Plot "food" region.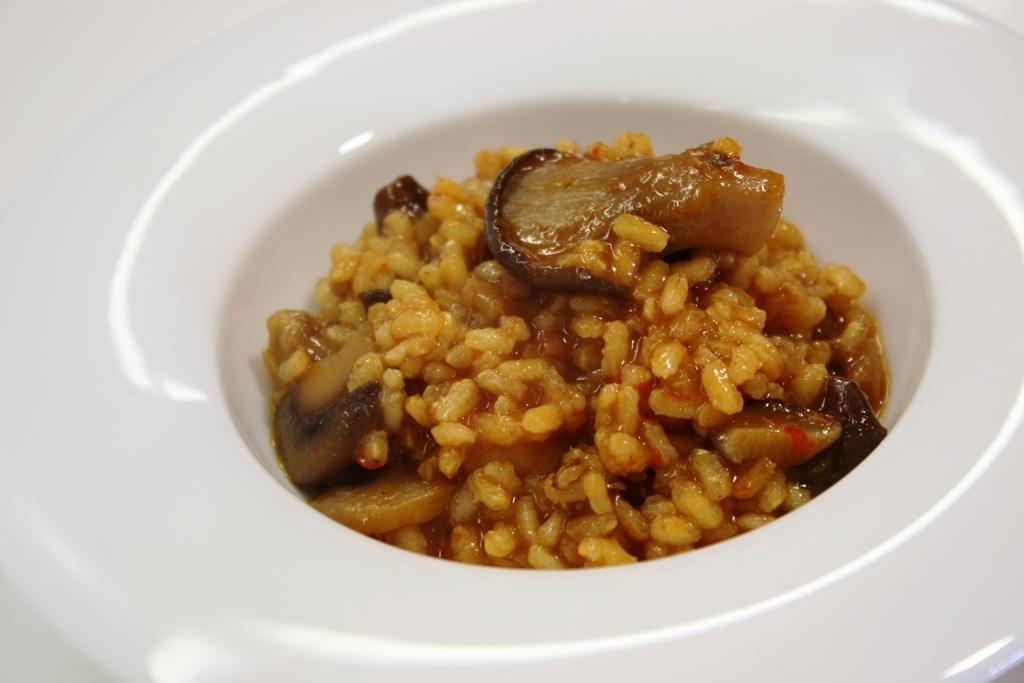
Plotted at <box>272,100,888,581</box>.
